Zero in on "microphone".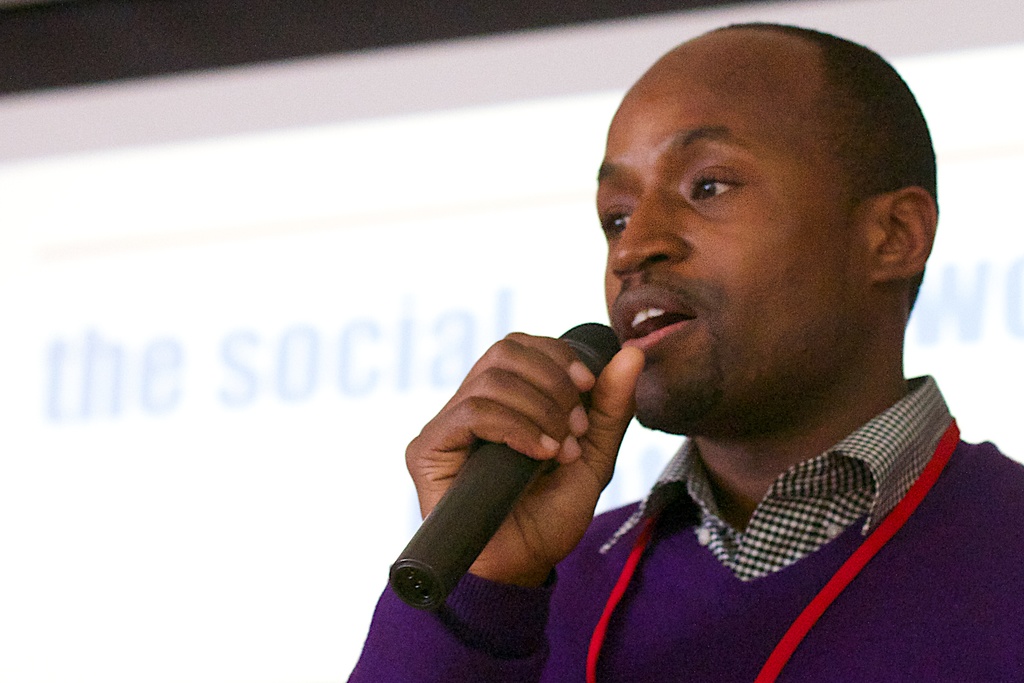
Zeroed in: 327:328:627:647.
